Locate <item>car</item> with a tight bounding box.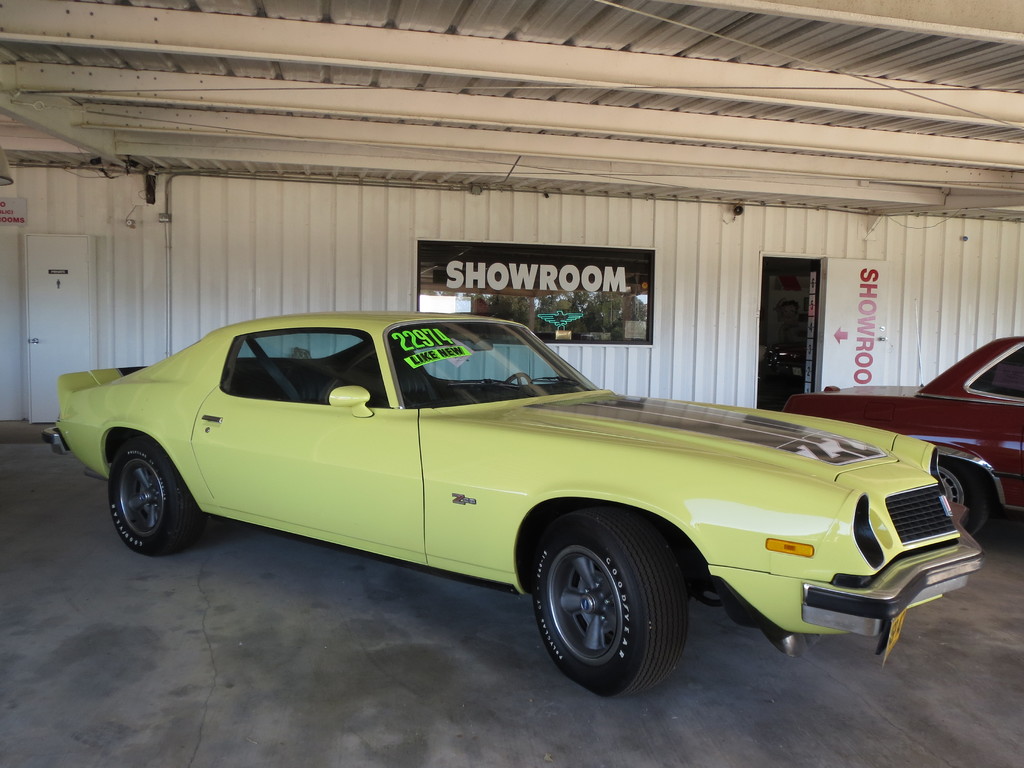
<region>40, 309, 985, 700</region>.
